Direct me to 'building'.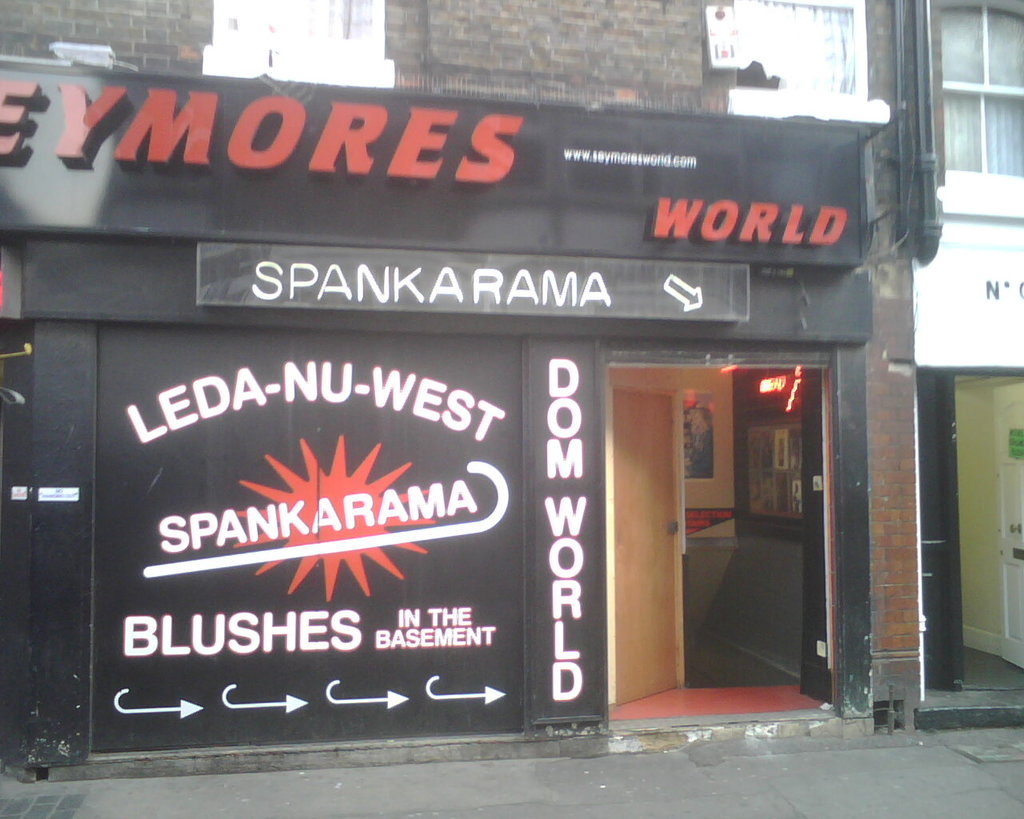
Direction: 0/0/923/783.
